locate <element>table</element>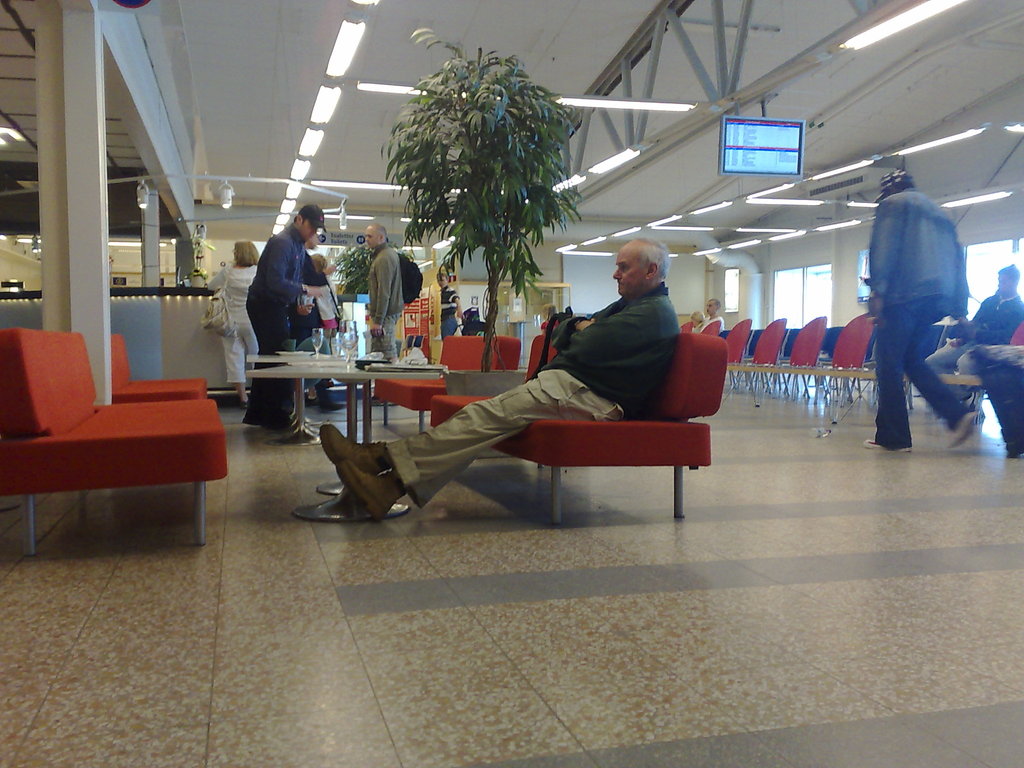
{"left": 246, "top": 371, "right": 436, "bottom": 527}
